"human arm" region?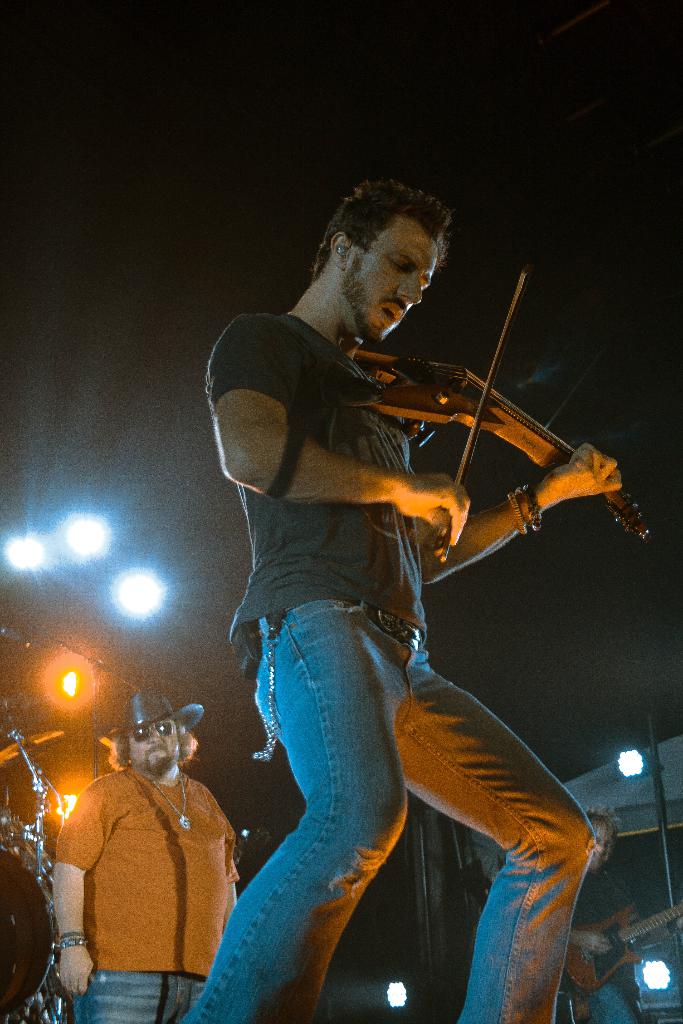
locate(205, 776, 242, 937)
